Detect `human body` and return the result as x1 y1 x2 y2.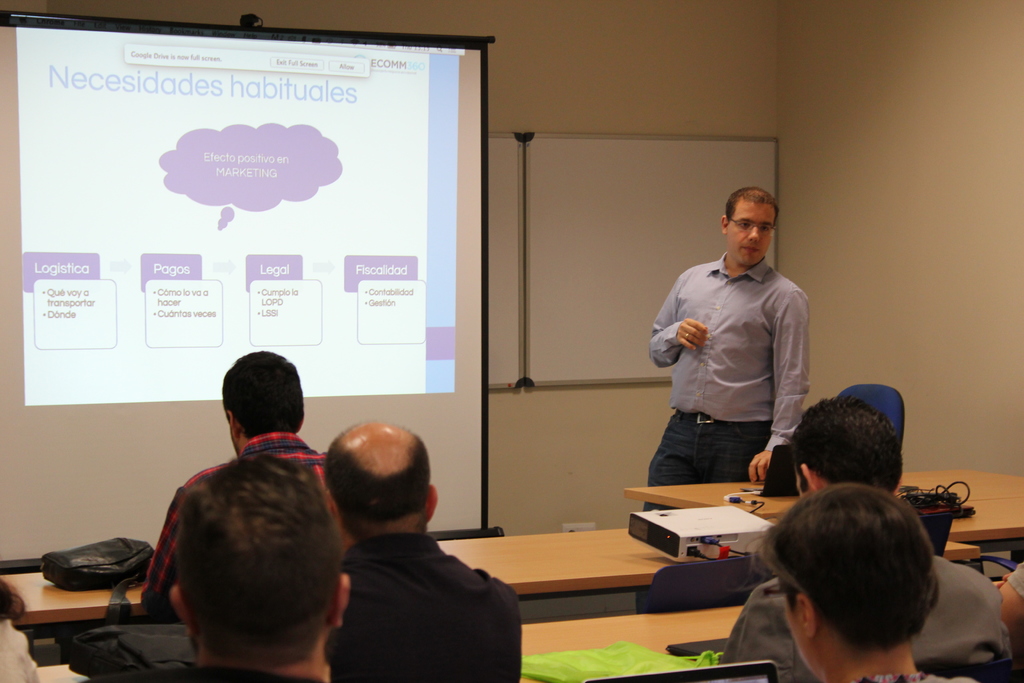
748 481 979 682.
